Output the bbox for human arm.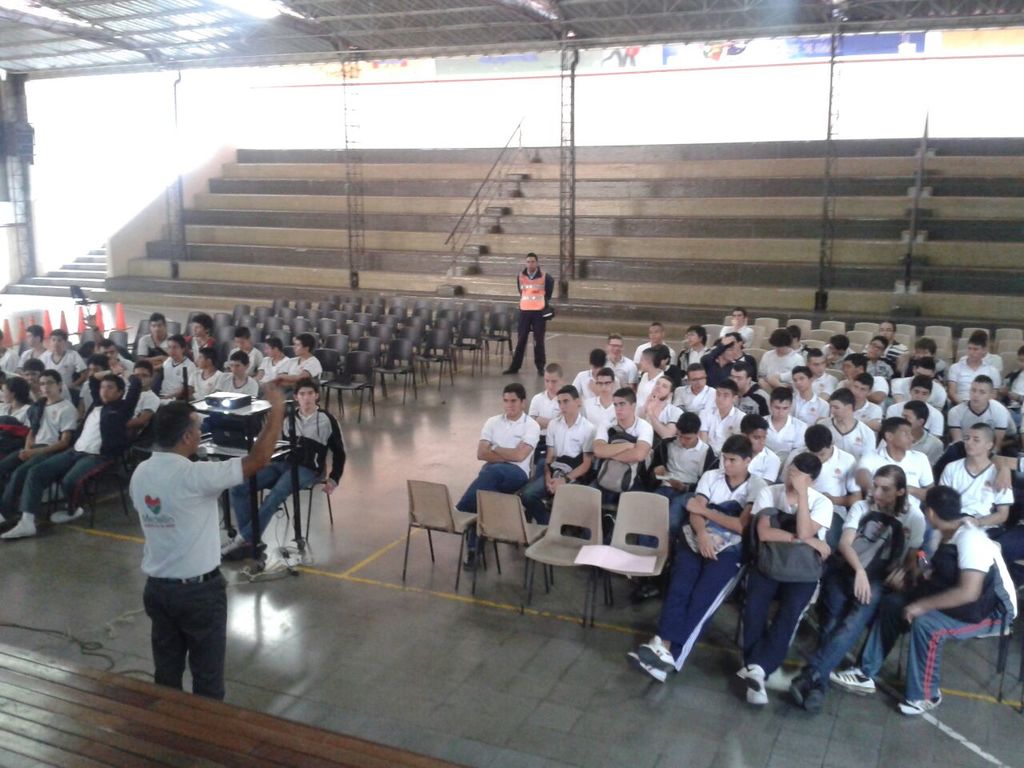
l=756, t=356, r=777, b=394.
